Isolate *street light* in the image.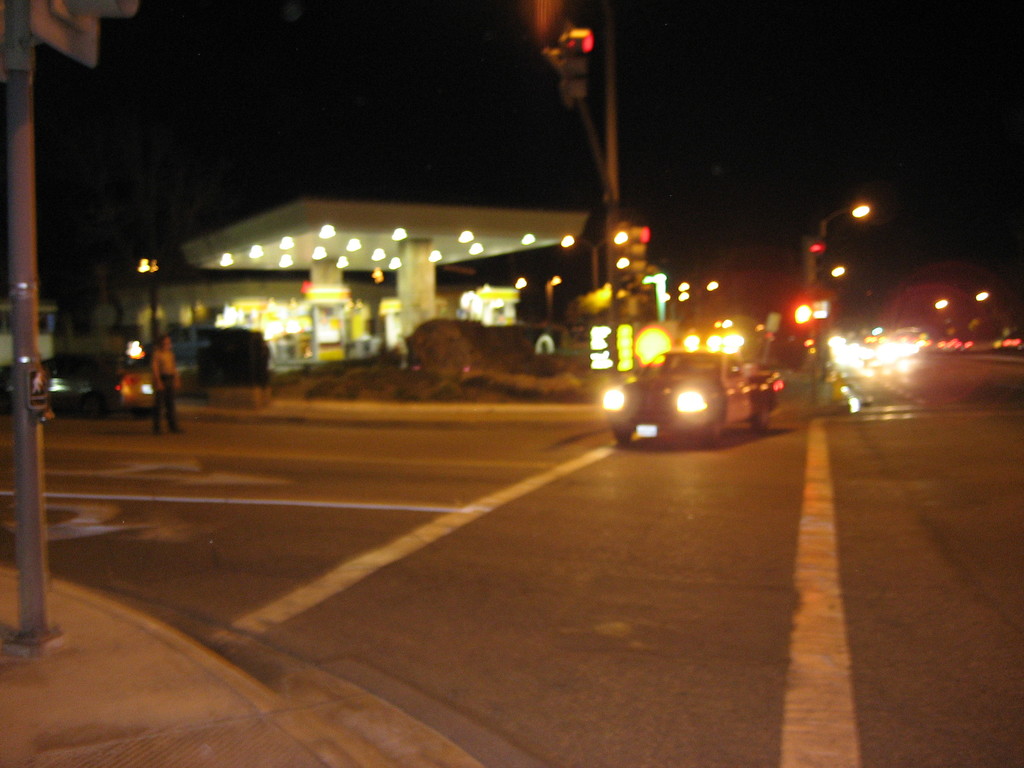
Isolated region: select_region(788, 302, 813, 365).
